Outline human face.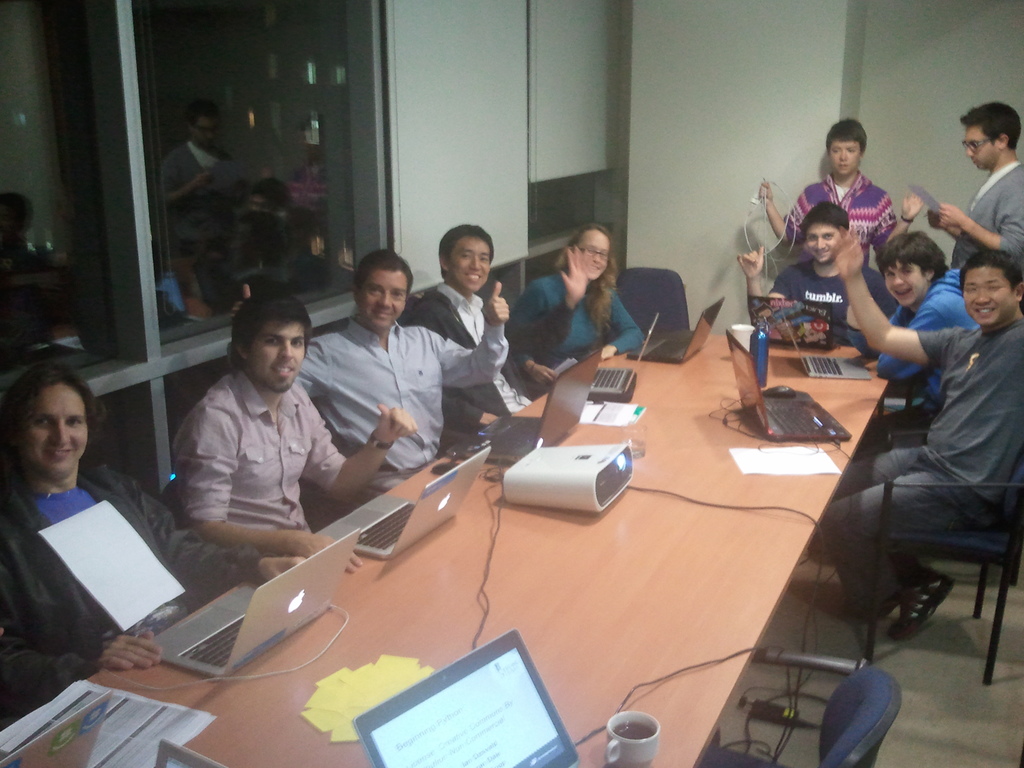
Outline: <box>448,234,490,291</box>.
